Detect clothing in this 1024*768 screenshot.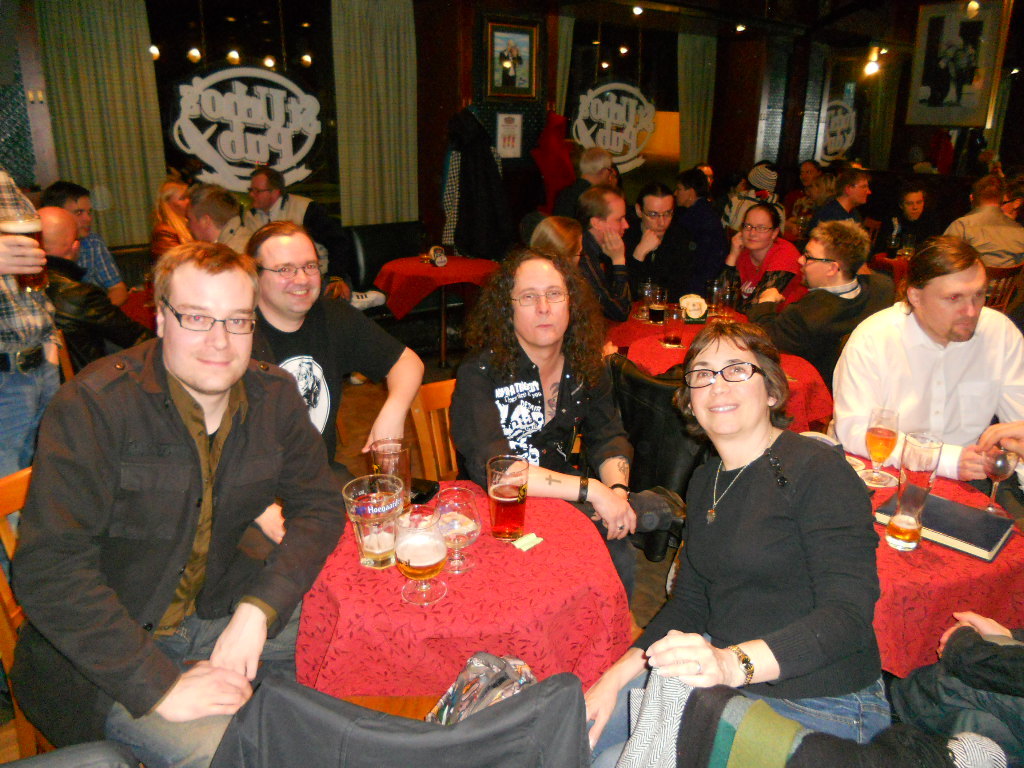
Detection: region(800, 190, 858, 247).
